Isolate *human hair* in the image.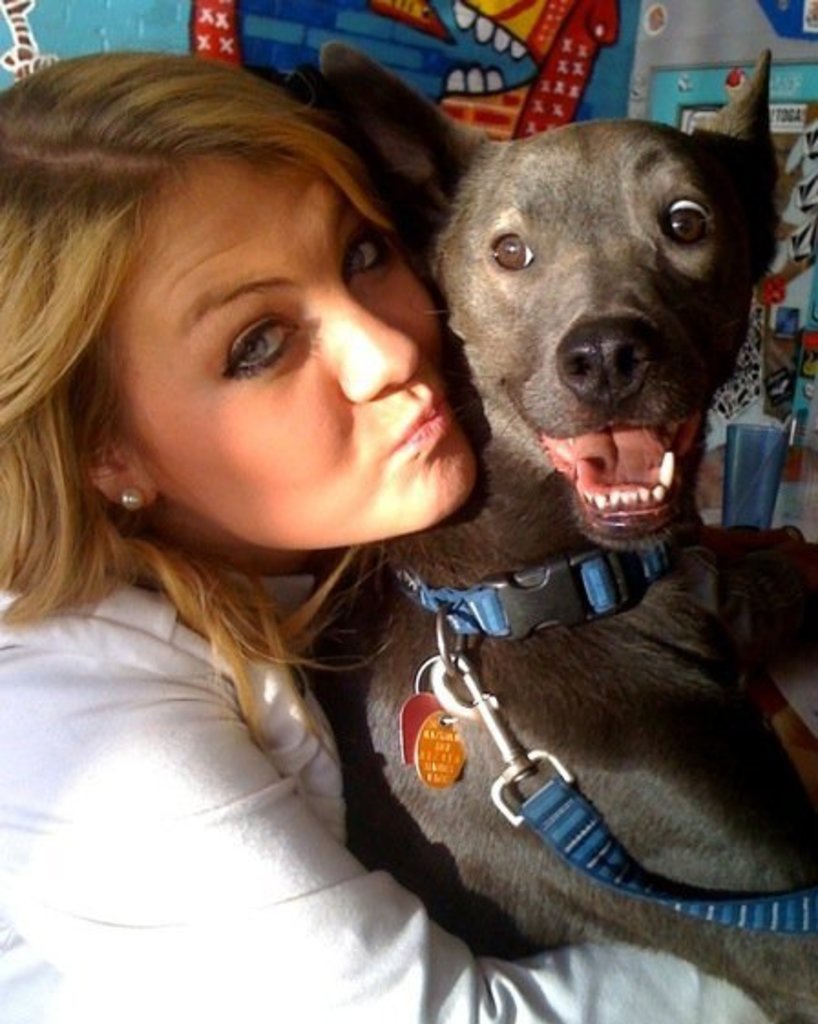
Isolated region: (left=0, top=40, right=511, bottom=617).
